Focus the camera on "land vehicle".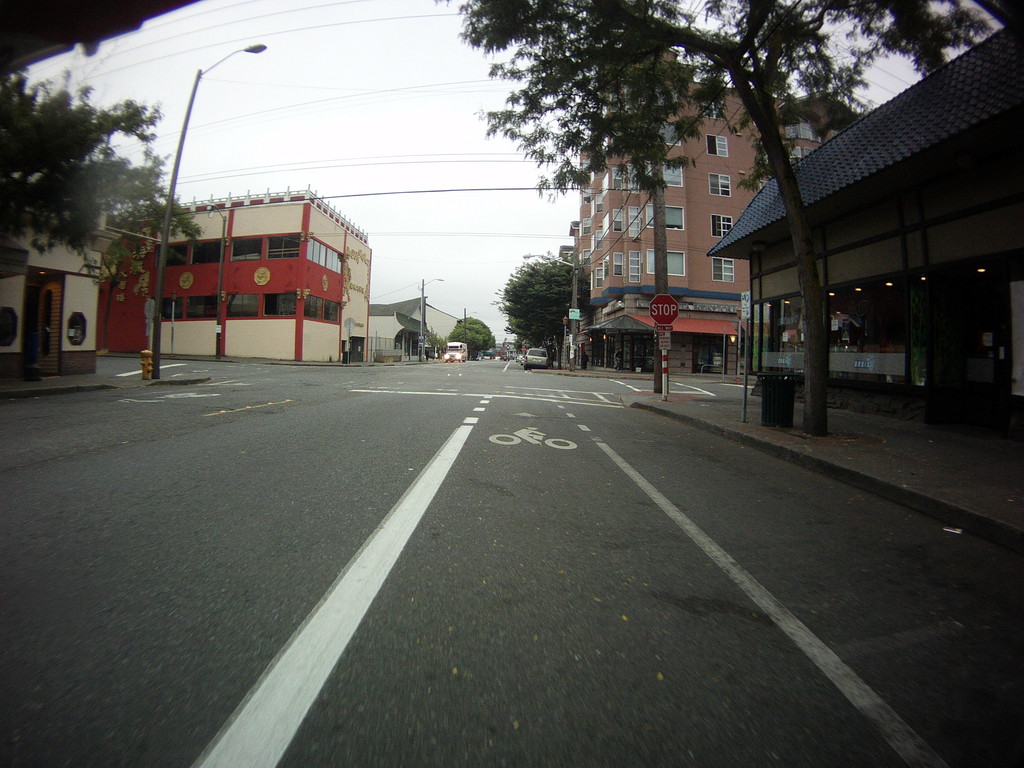
Focus region: box=[524, 348, 548, 365].
